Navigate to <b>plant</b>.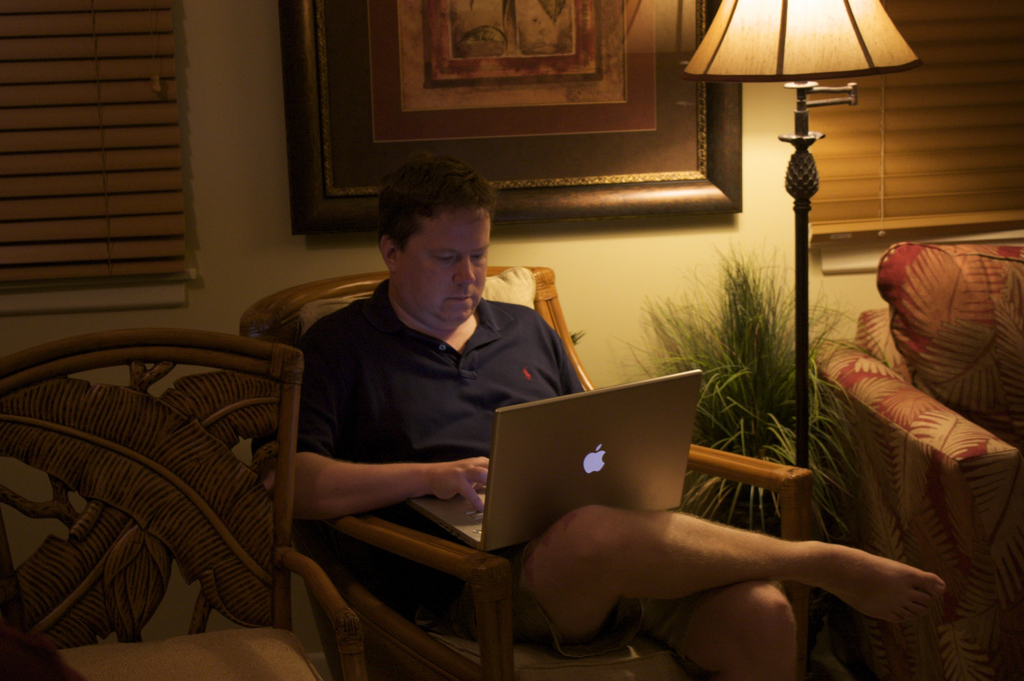
Navigation target: left=593, top=240, right=860, bottom=552.
